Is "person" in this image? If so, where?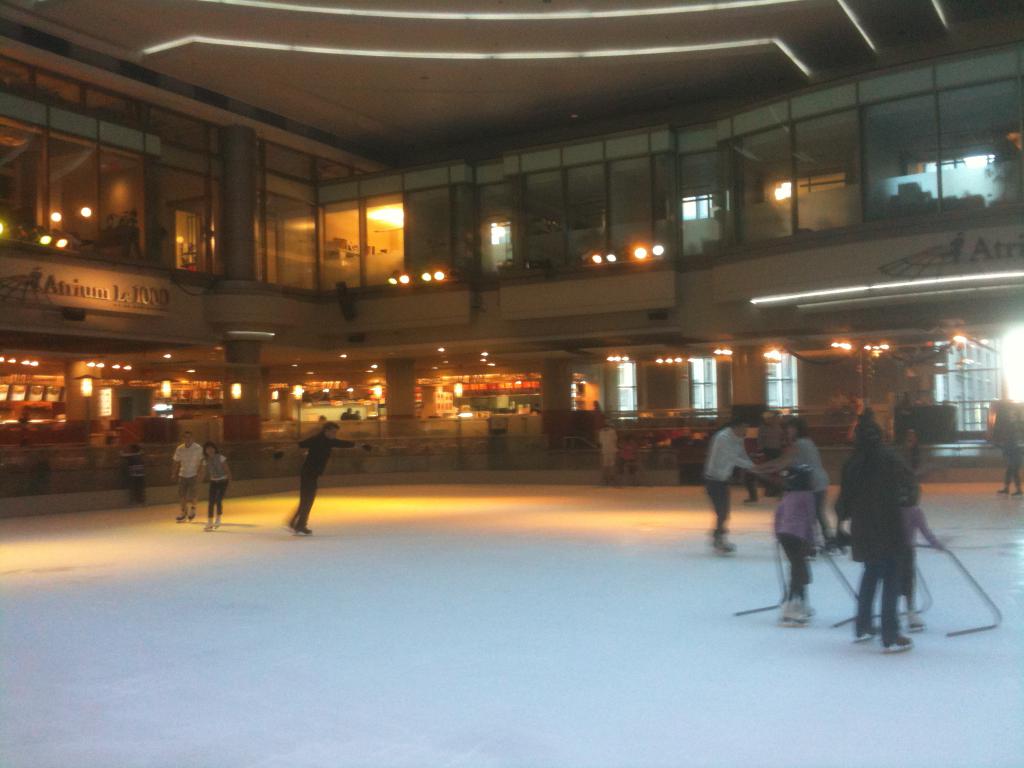
Yes, at [left=170, top=431, right=206, bottom=522].
